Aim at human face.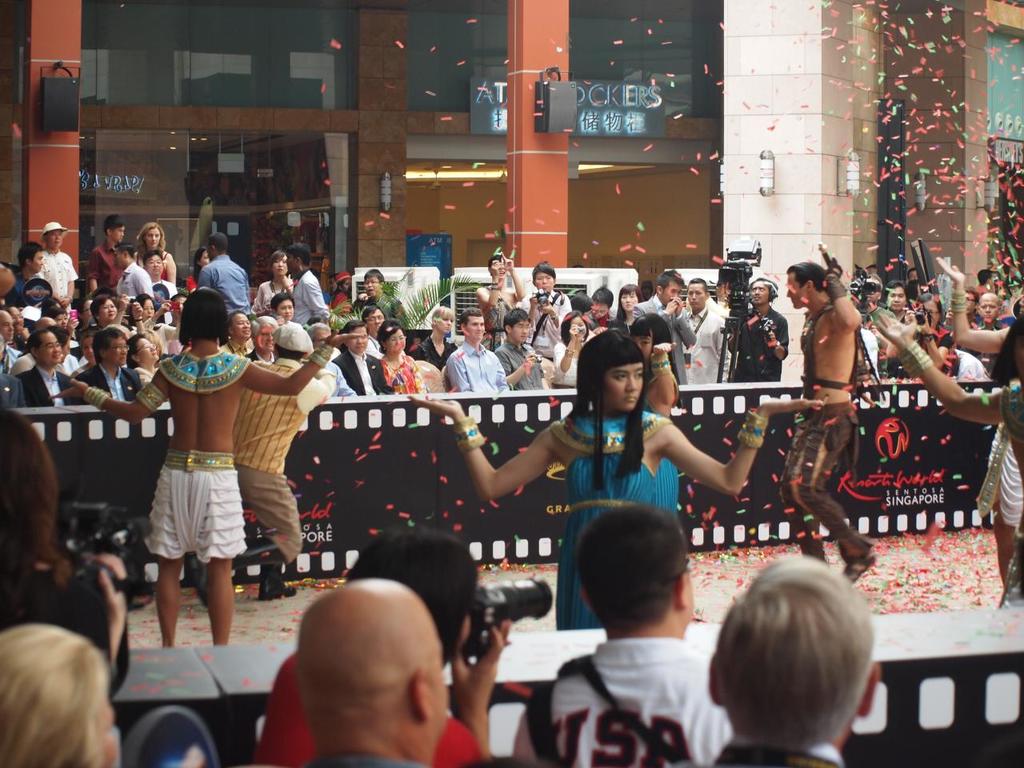
Aimed at (left=388, top=334, right=404, bottom=350).
